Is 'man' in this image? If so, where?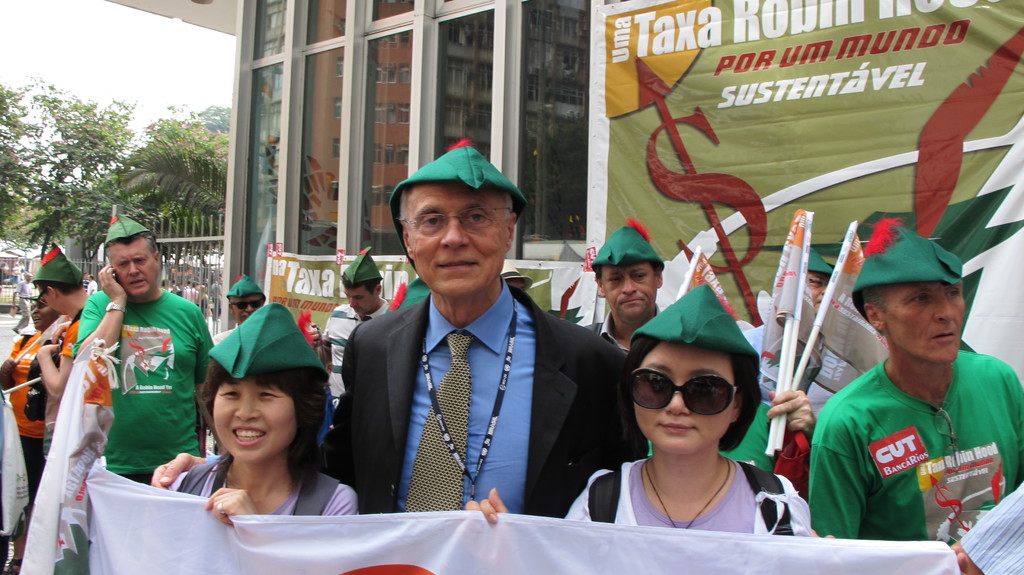
Yes, at 320 257 403 412.
